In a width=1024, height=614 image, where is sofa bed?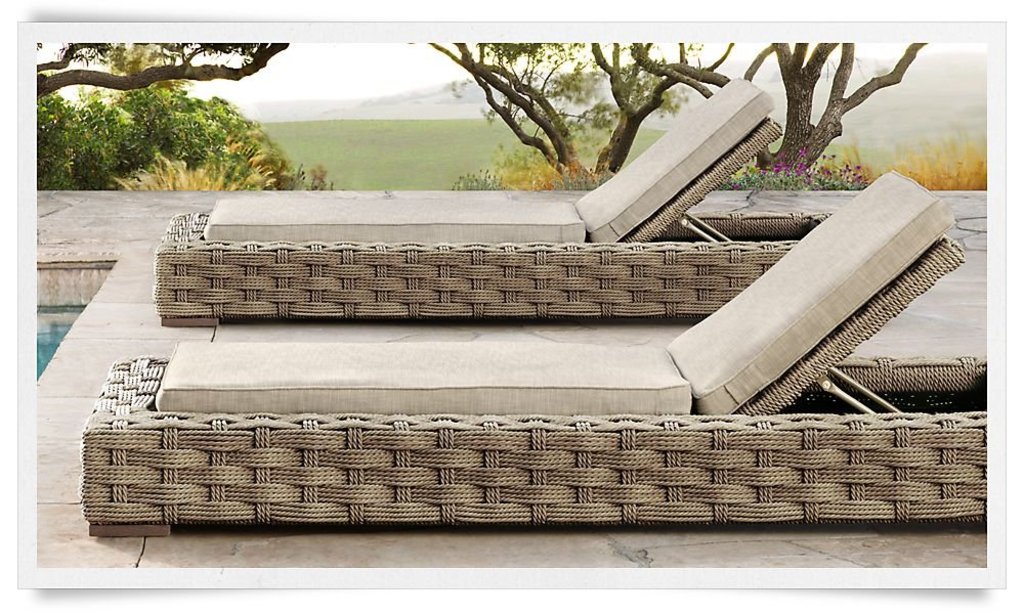
x1=83 y1=172 x2=988 y2=530.
